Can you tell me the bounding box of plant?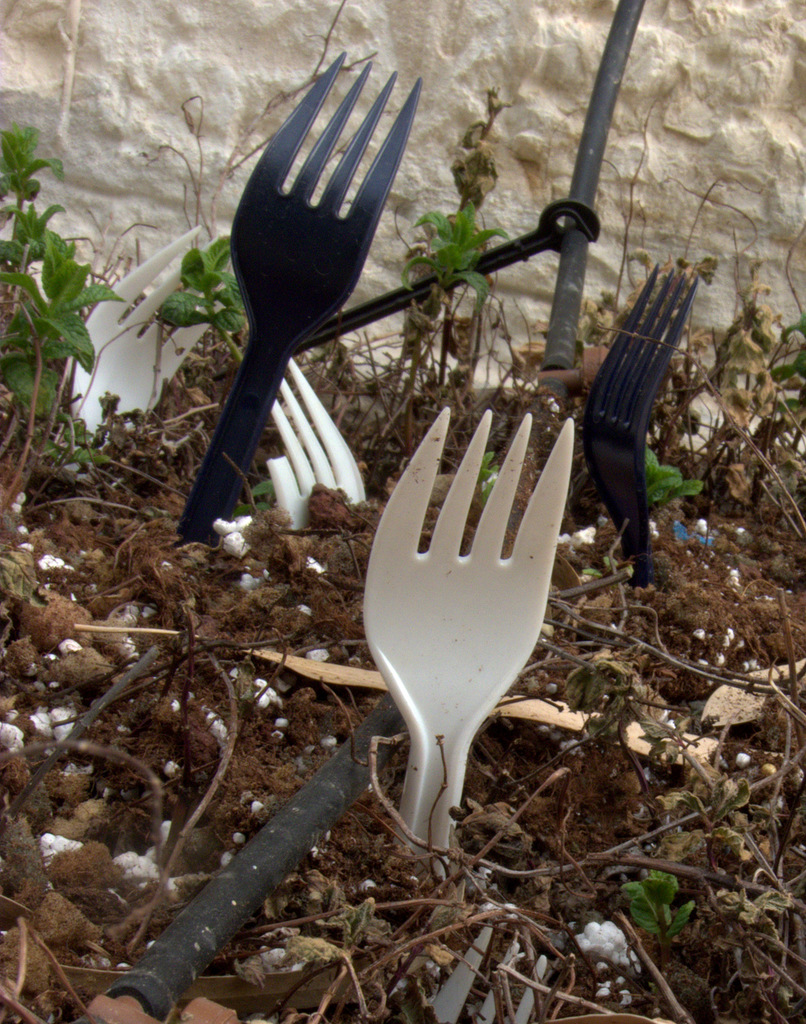
BBox(470, 452, 503, 503).
